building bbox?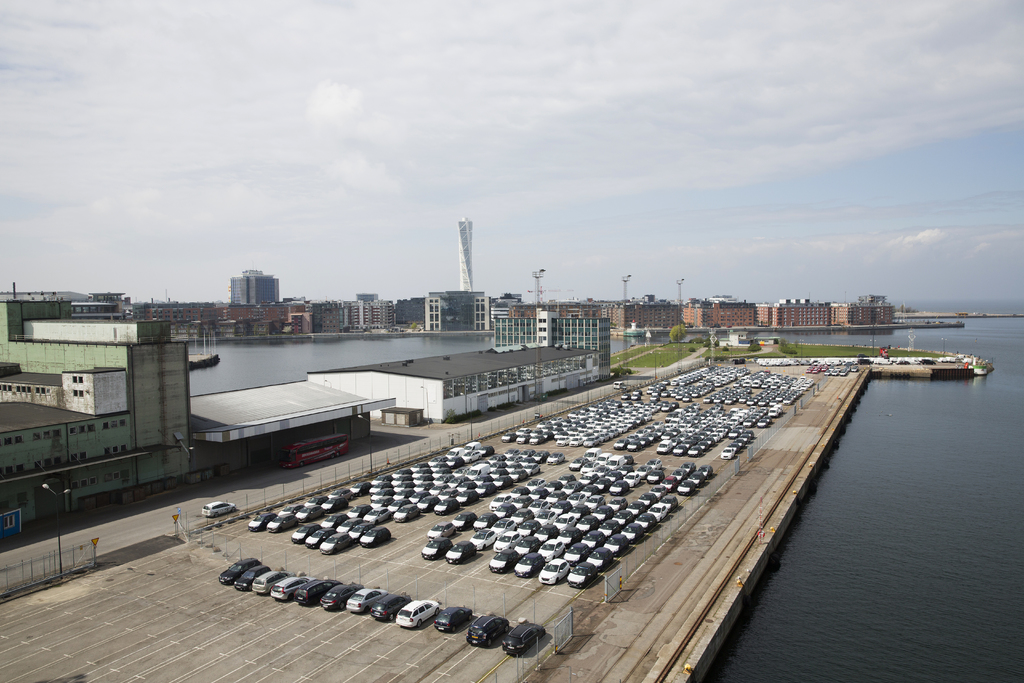
locate(456, 219, 472, 291)
